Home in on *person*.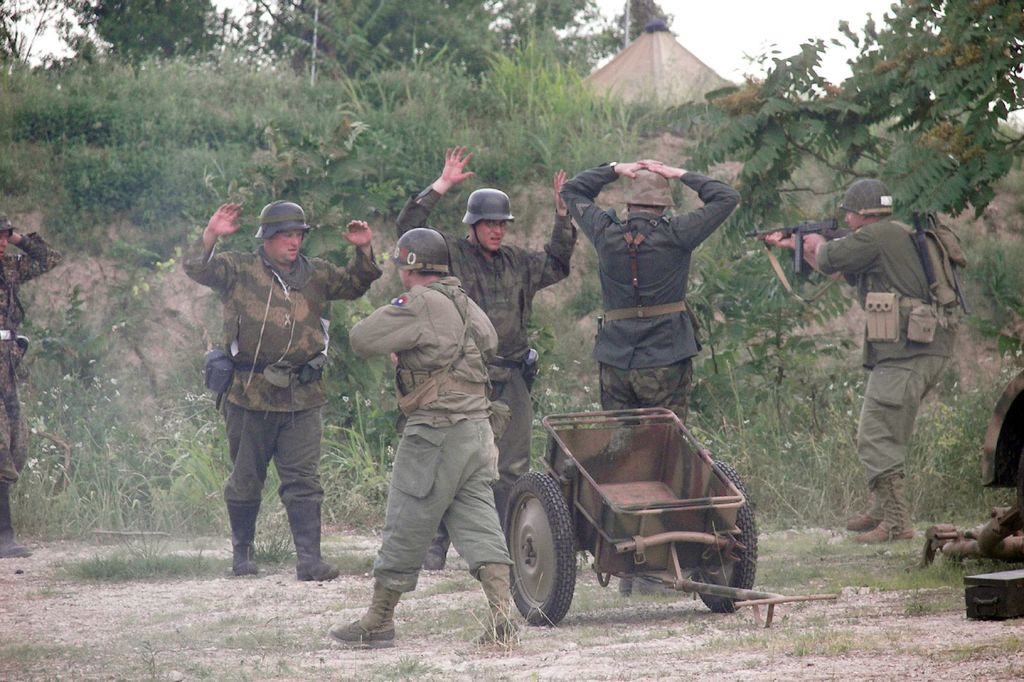
Homed in at box=[394, 143, 580, 575].
